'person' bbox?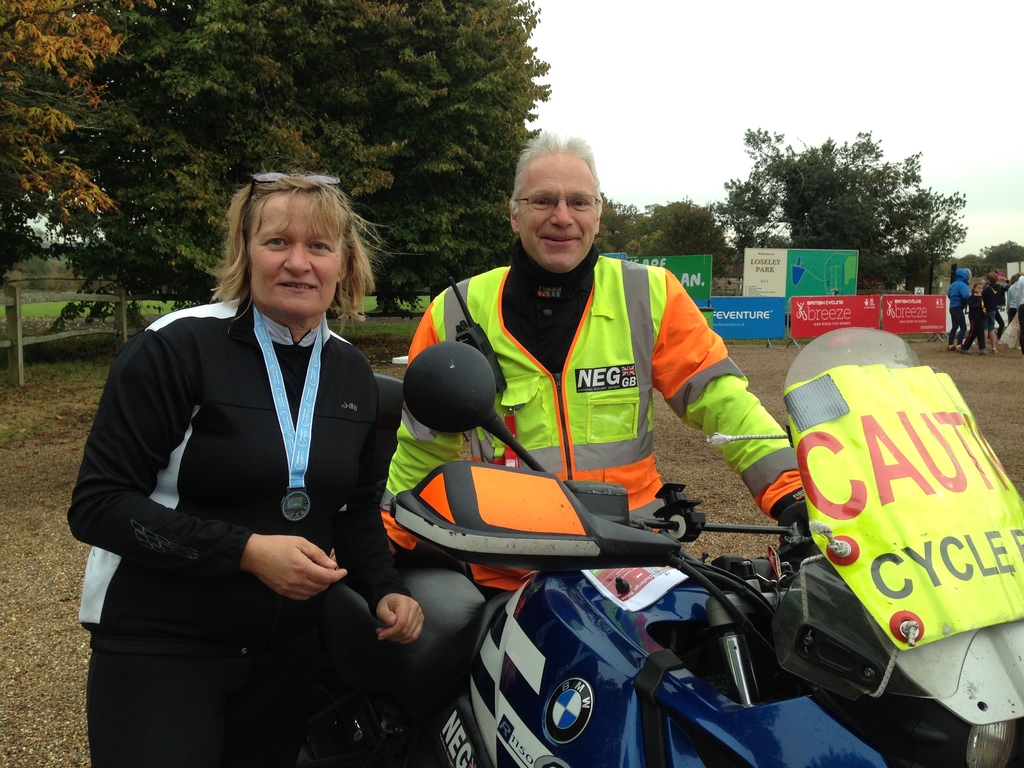
box(943, 262, 975, 352)
